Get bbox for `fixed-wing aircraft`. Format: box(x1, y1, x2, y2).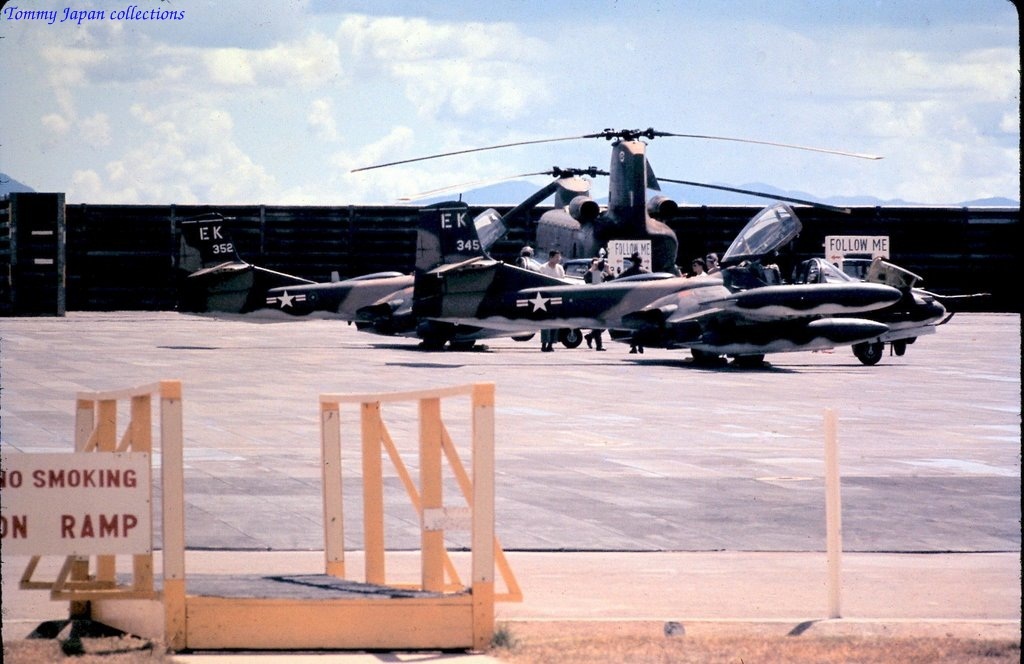
box(185, 201, 582, 357).
